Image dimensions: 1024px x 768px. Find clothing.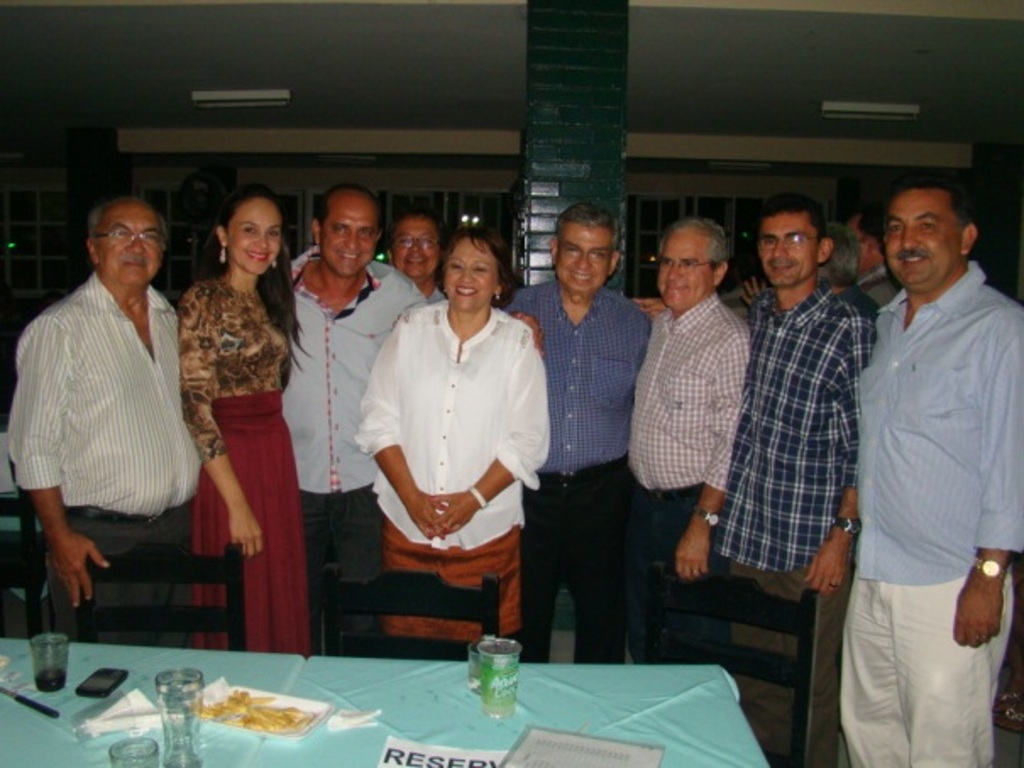
[x1=389, y1=213, x2=455, y2=315].
